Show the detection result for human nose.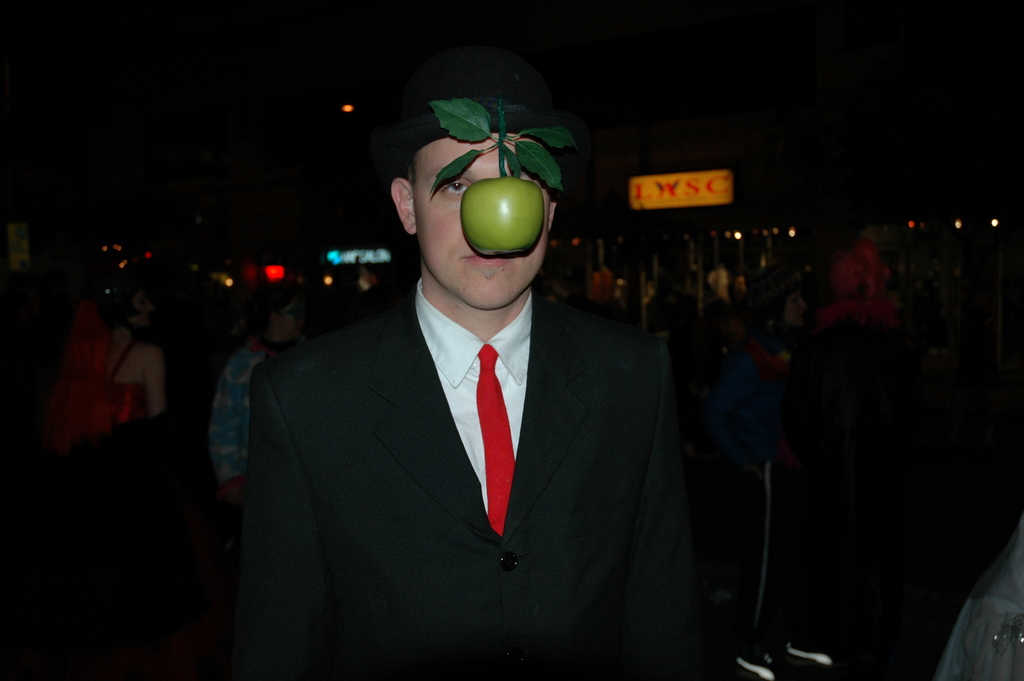
<box>147,304,151,311</box>.
